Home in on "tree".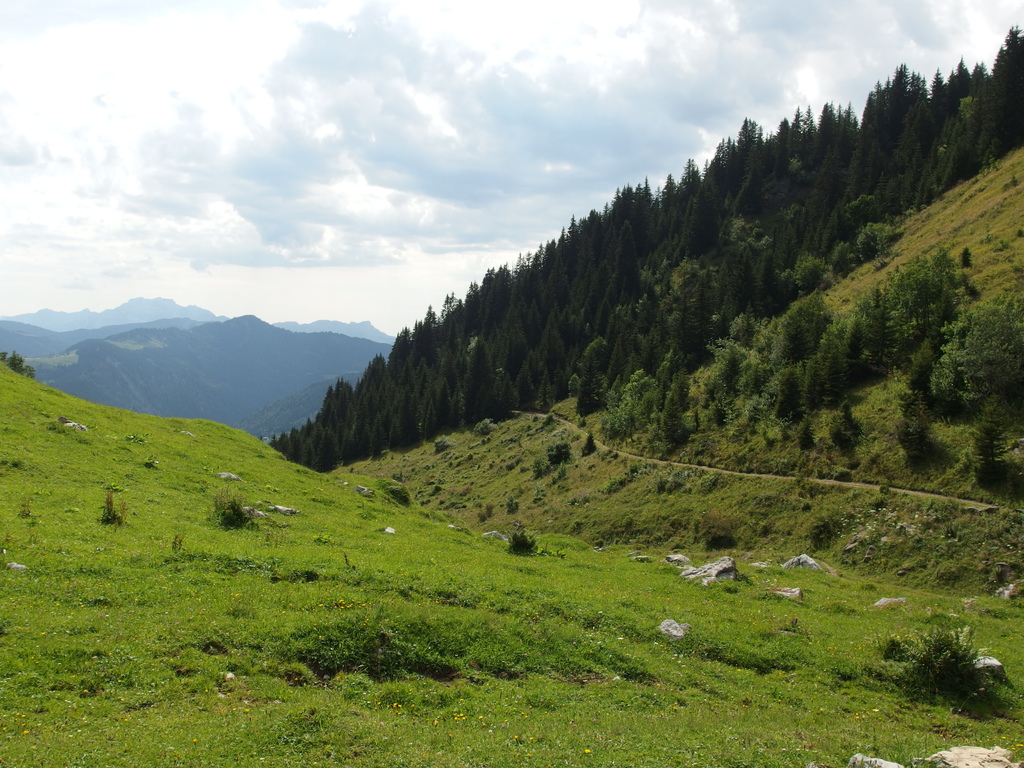
Homed in at {"left": 776, "top": 290, "right": 829, "bottom": 358}.
